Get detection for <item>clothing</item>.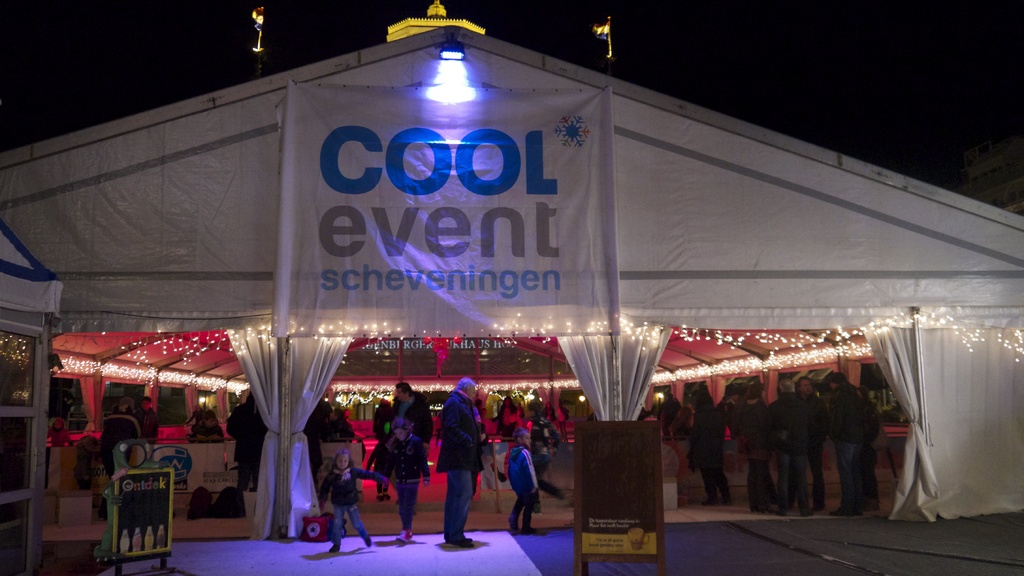
Detection: box=[303, 392, 330, 476].
